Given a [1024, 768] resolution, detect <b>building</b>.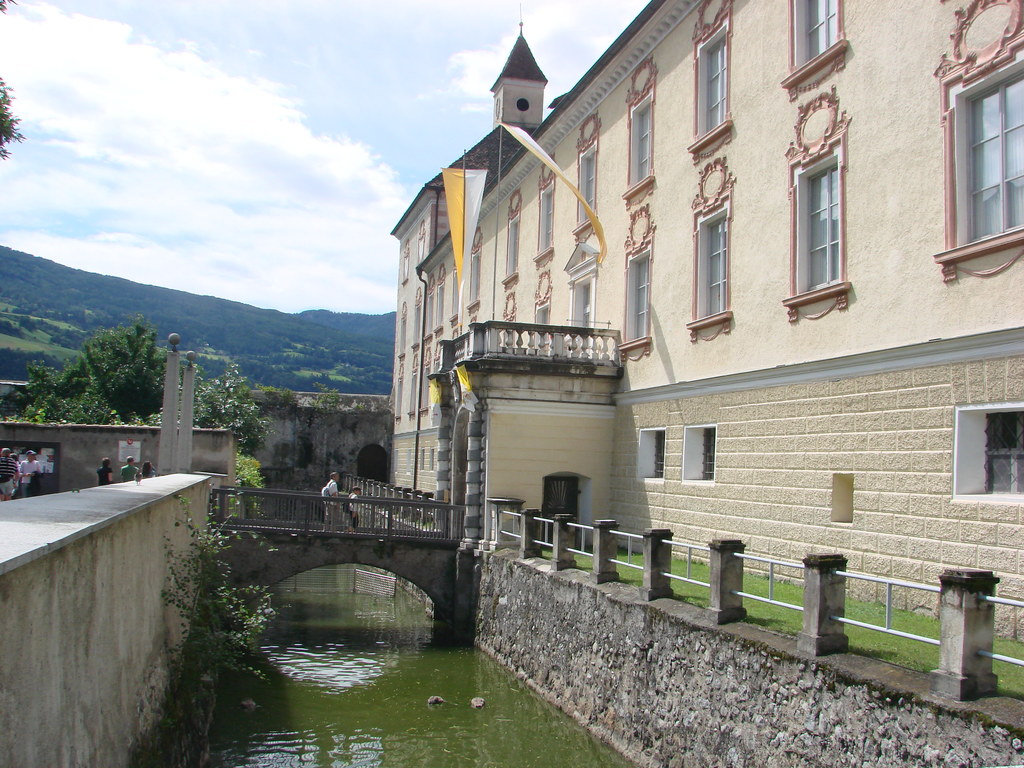
(left=383, top=0, right=1023, bottom=653).
